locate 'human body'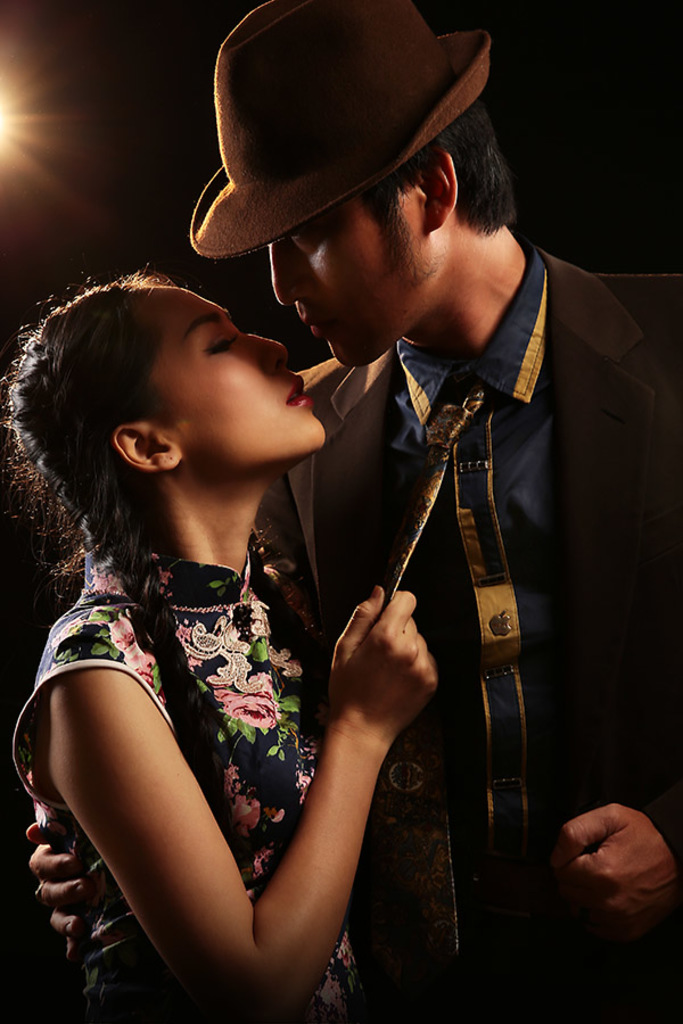
[246, 230, 682, 1023]
